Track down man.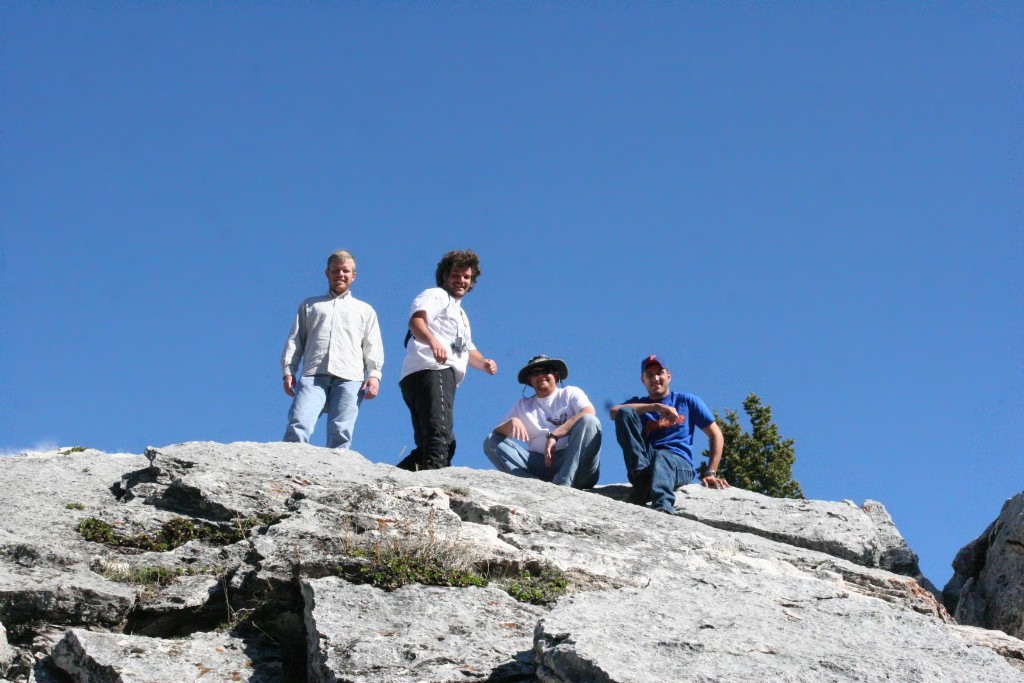
Tracked to Rect(284, 259, 379, 470).
